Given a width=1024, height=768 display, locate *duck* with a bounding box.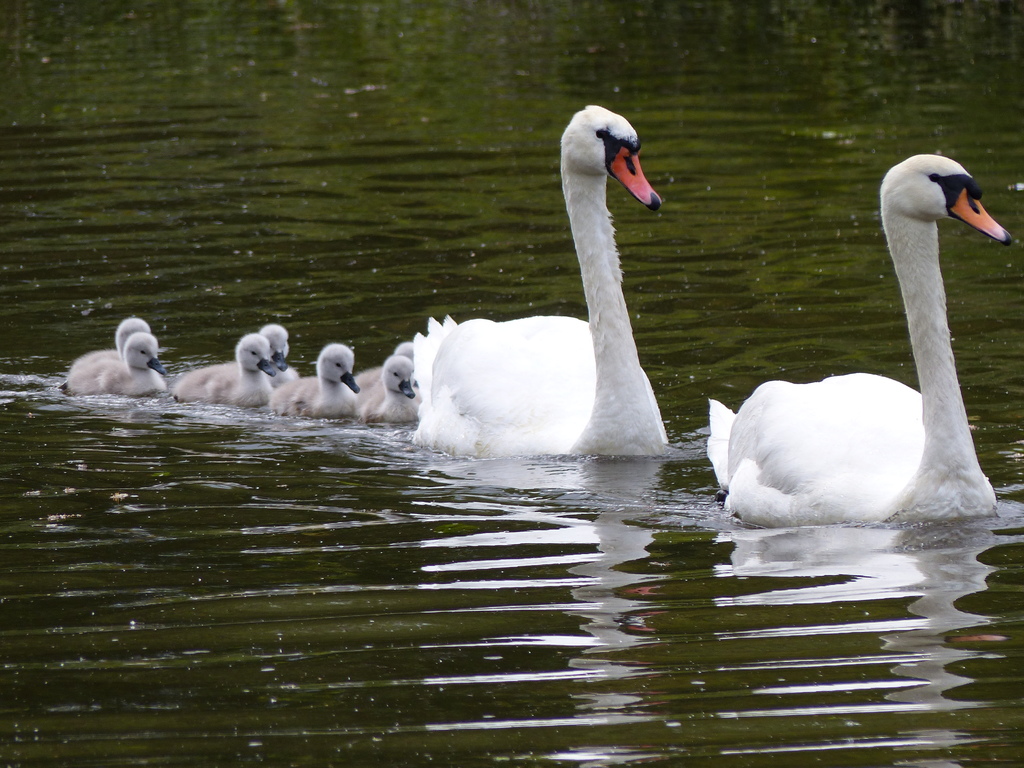
Located: select_region(708, 155, 1017, 534).
